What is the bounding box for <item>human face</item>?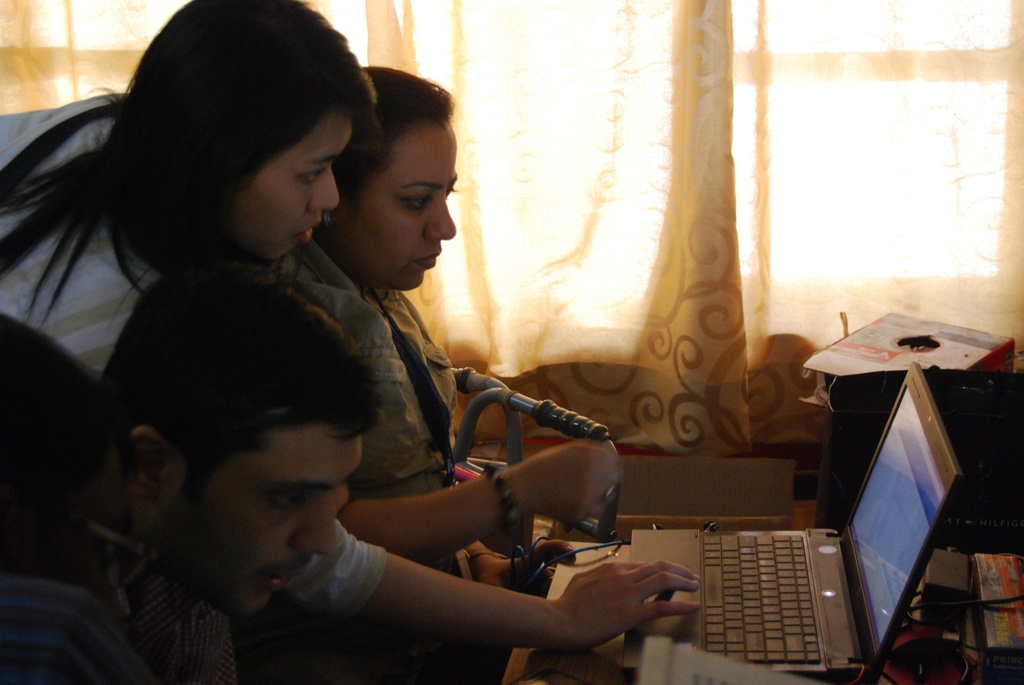
<bbox>335, 122, 458, 288</bbox>.
